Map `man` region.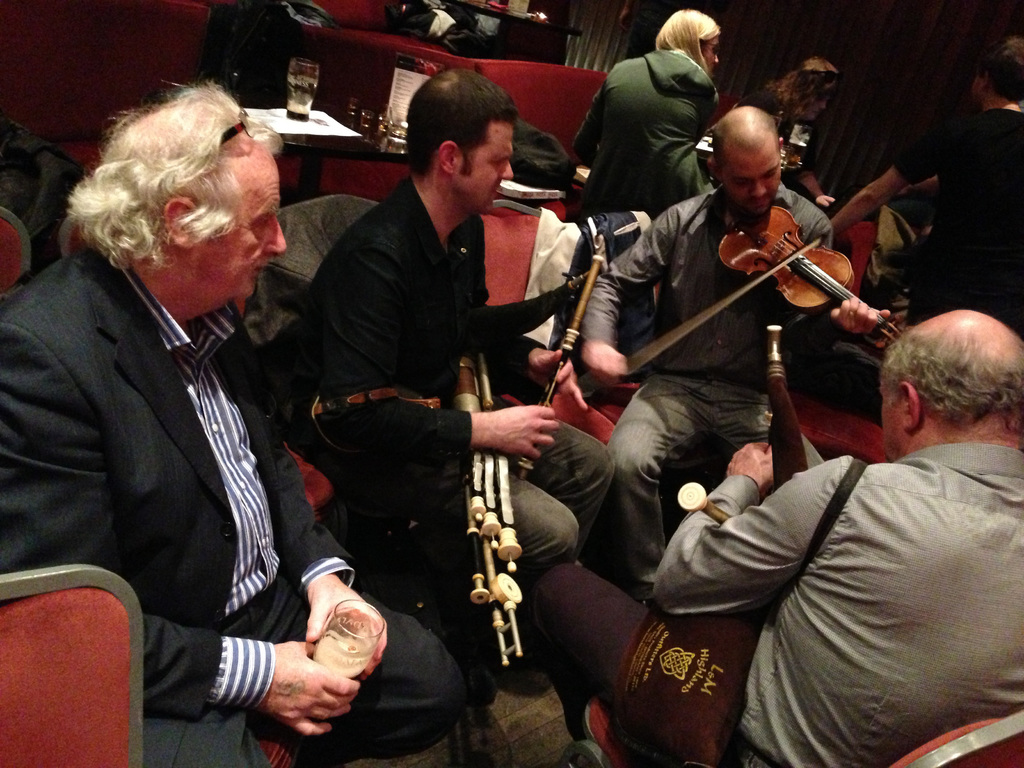
Mapped to locate(671, 282, 1023, 757).
